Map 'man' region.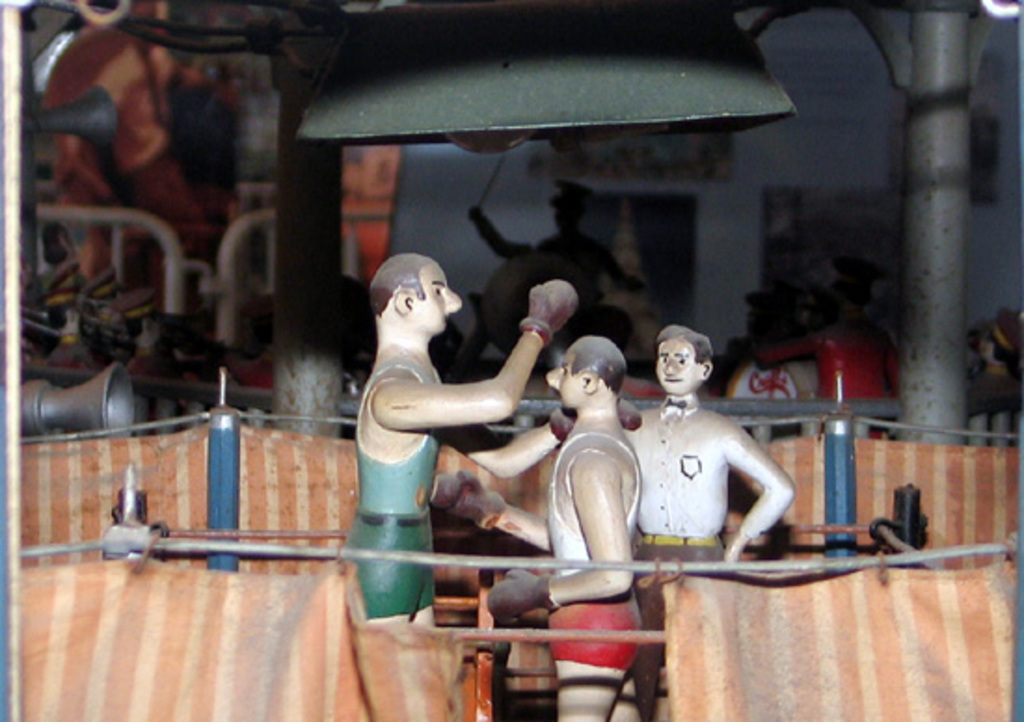
Mapped to bbox=(434, 331, 646, 720).
